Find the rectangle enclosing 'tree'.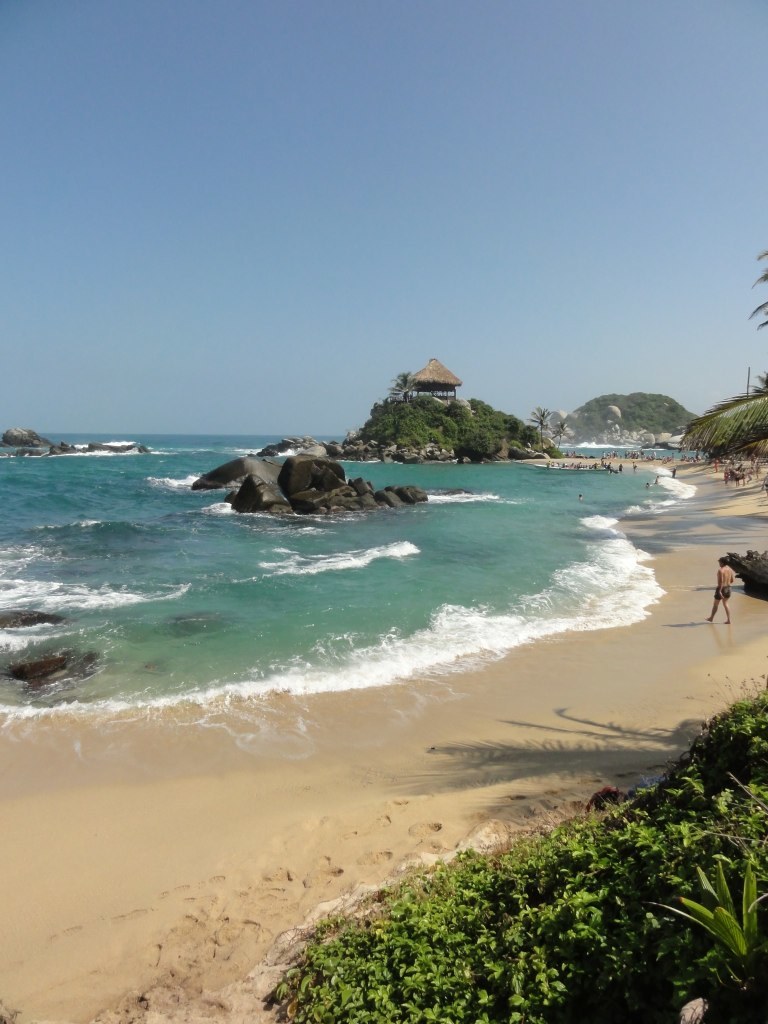
box=[531, 401, 553, 452].
